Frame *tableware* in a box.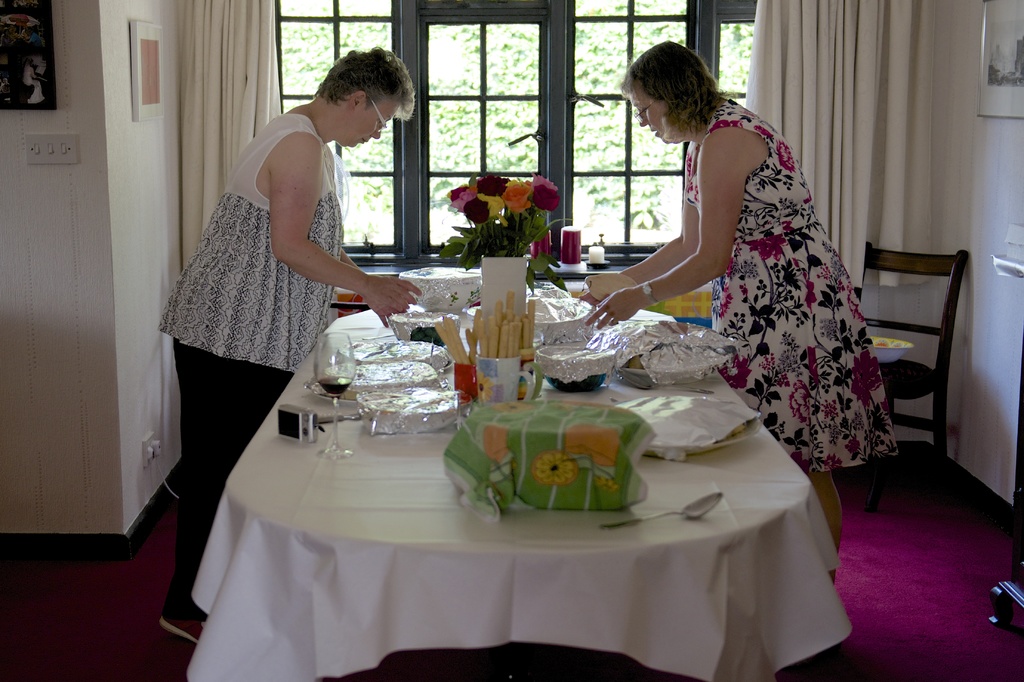
x1=316, y1=333, x2=357, y2=457.
